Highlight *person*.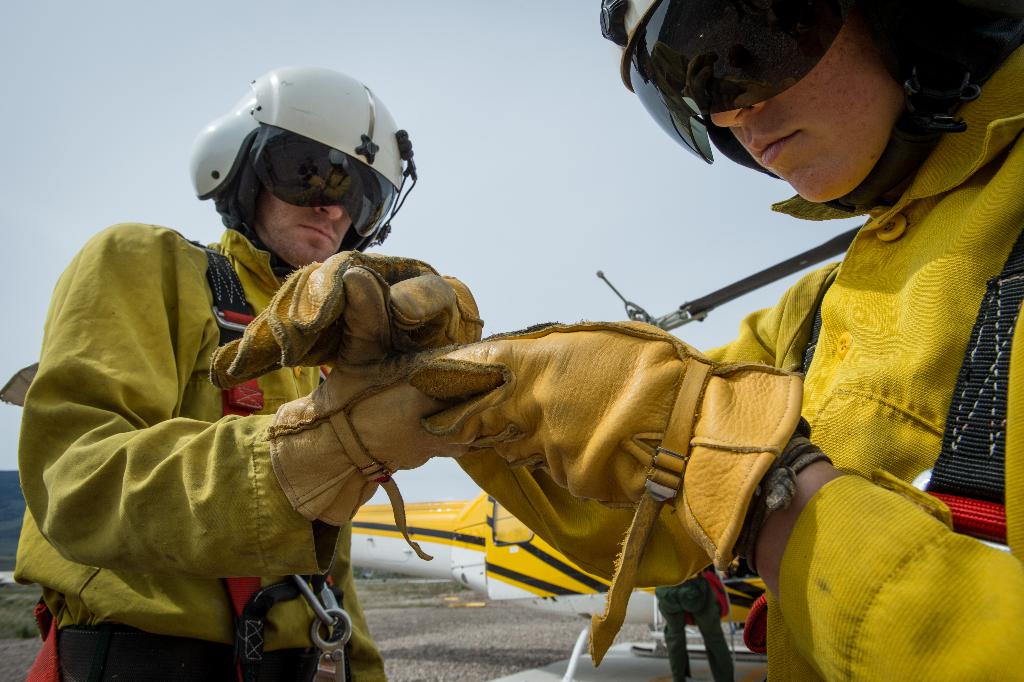
Highlighted region: <region>673, 5, 1021, 581</region>.
